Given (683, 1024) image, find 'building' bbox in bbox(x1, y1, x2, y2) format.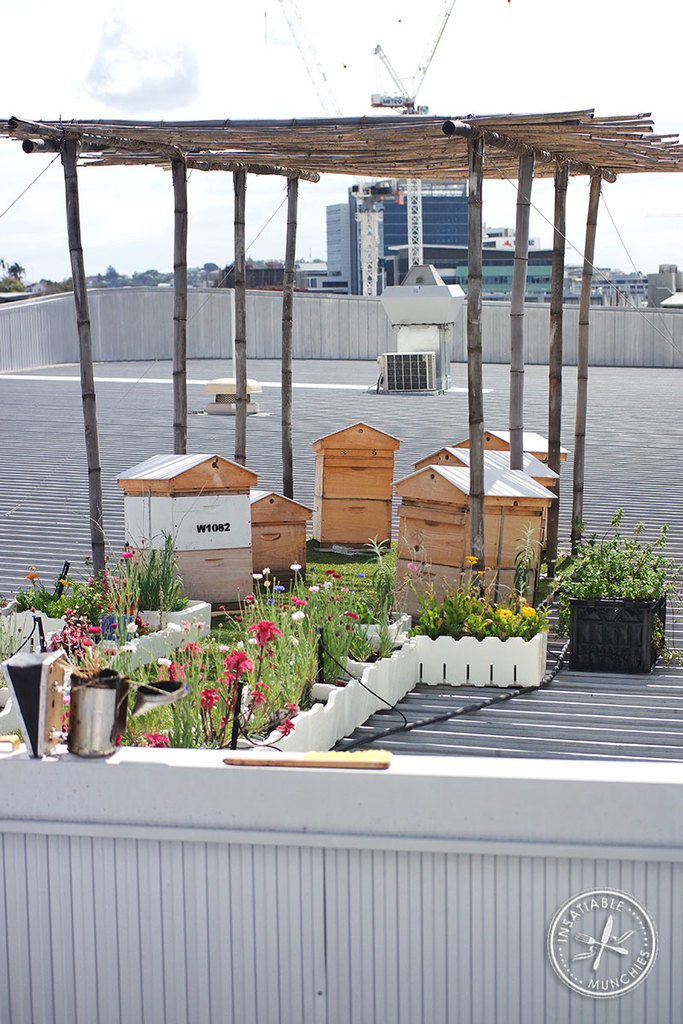
bbox(327, 175, 565, 286).
